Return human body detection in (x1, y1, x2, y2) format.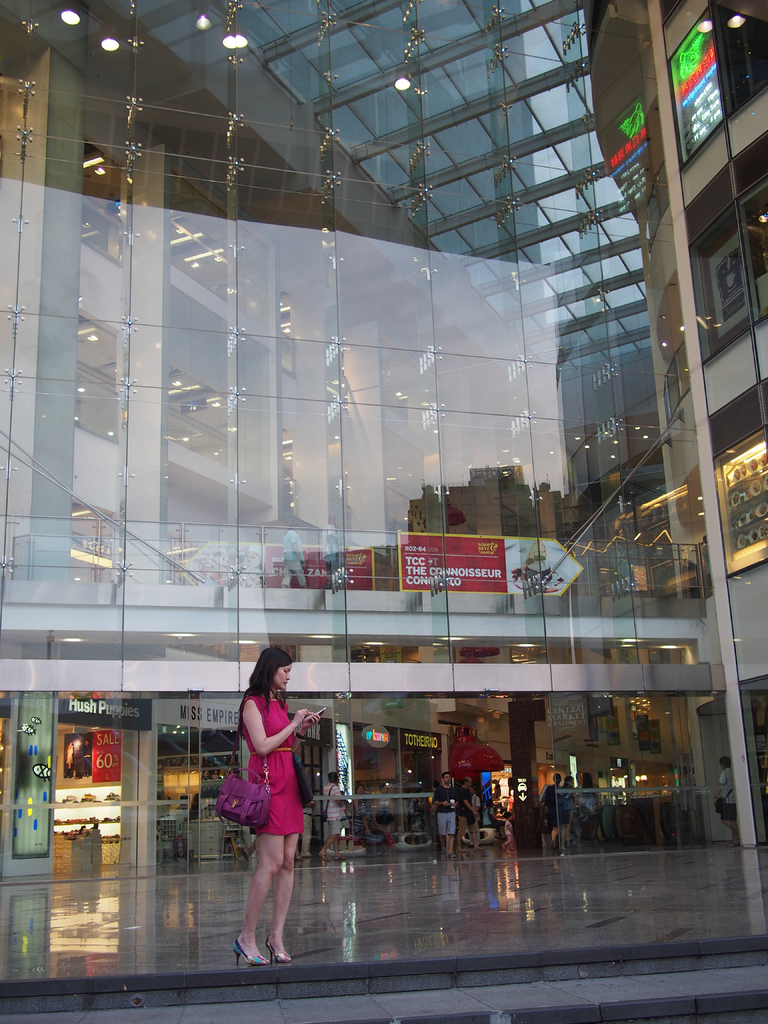
(324, 522, 347, 593).
